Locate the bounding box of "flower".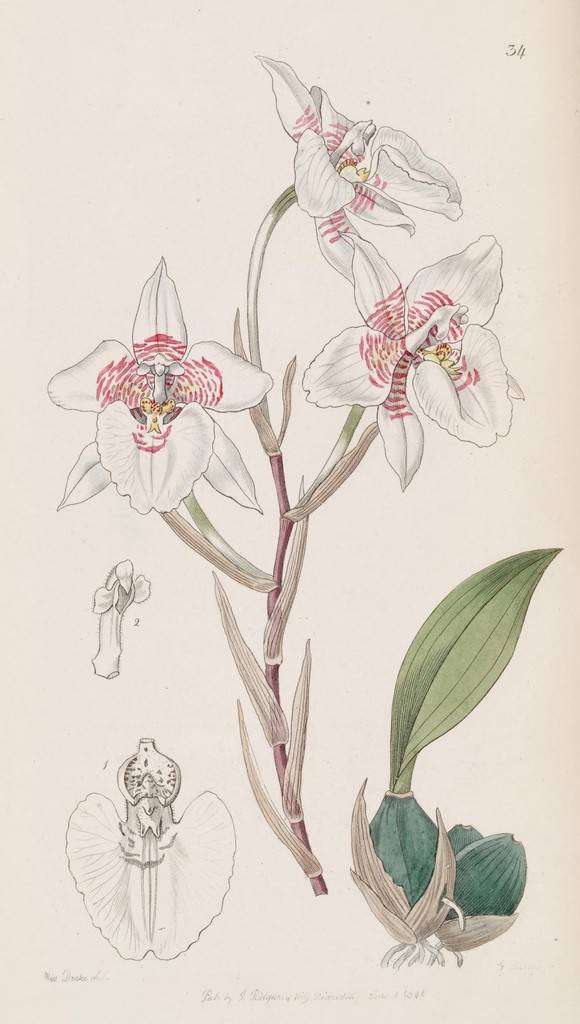
Bounding box: (254,49,461,279).
